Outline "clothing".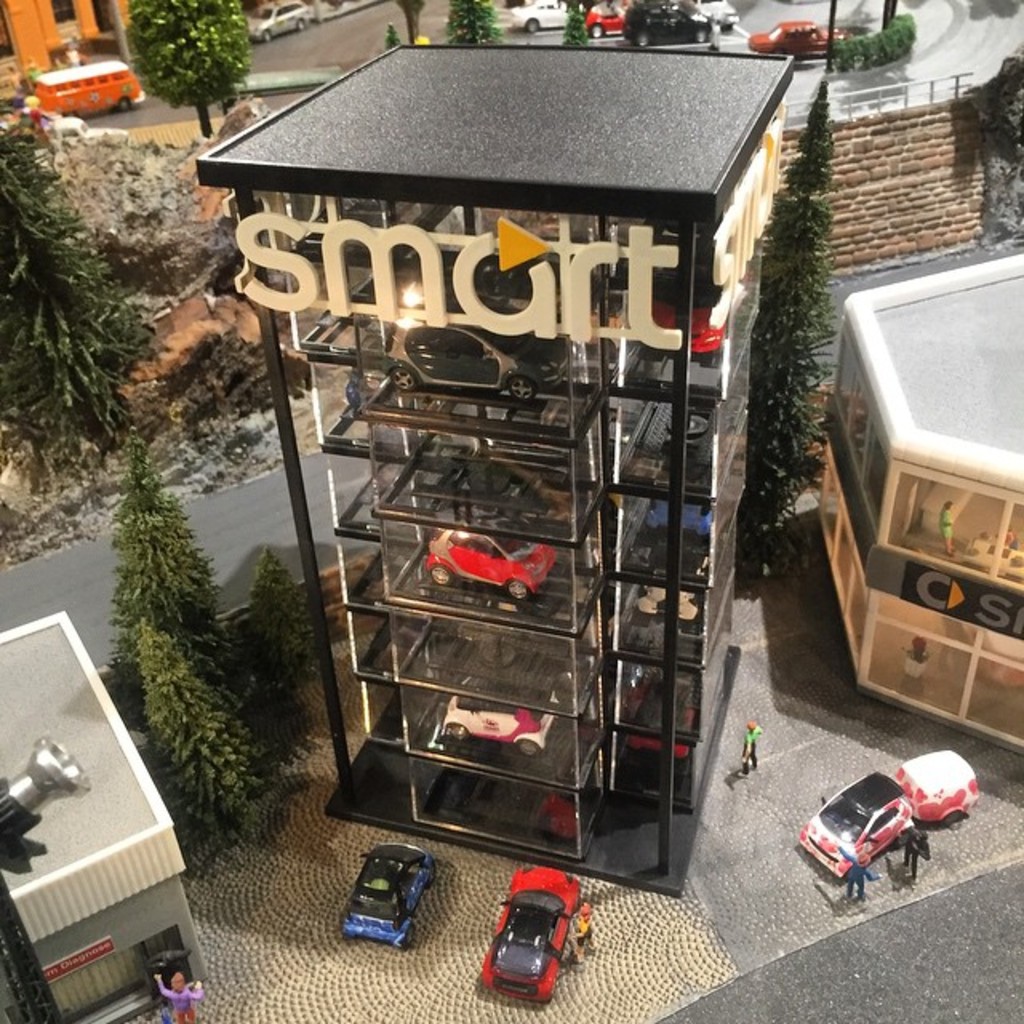
Outline: left=832, top=864, right=883, bottom=902.
